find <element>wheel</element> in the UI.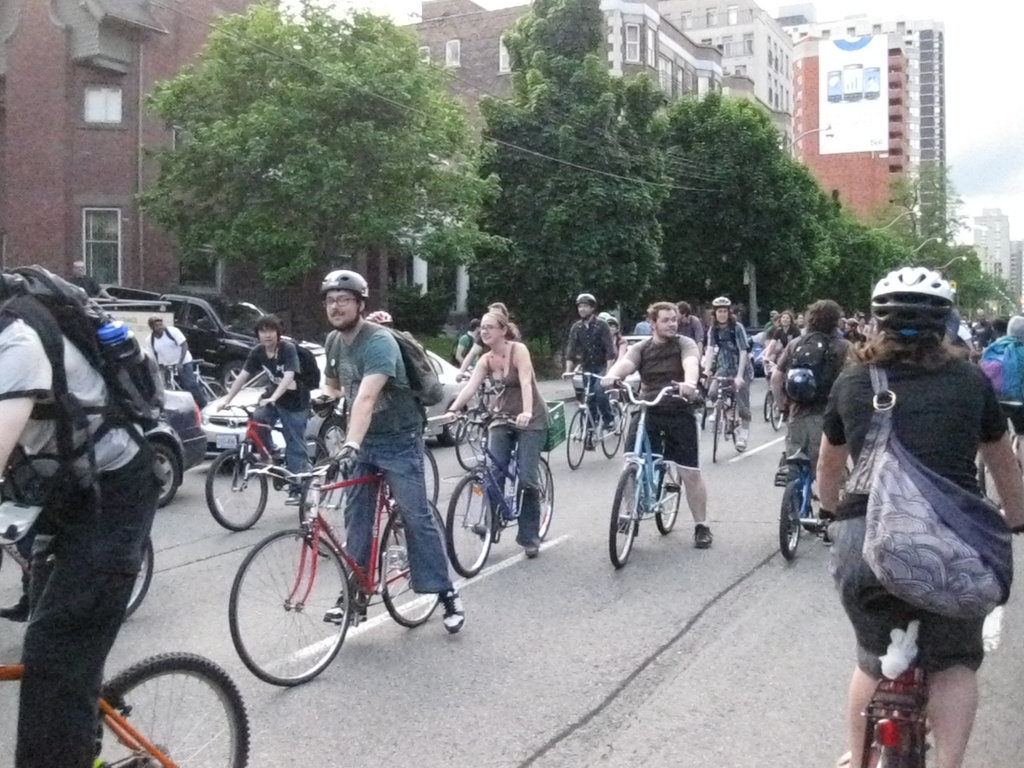
UI element at {"left": 206, "top": 449, "right": 266, "bottom": 531}.
